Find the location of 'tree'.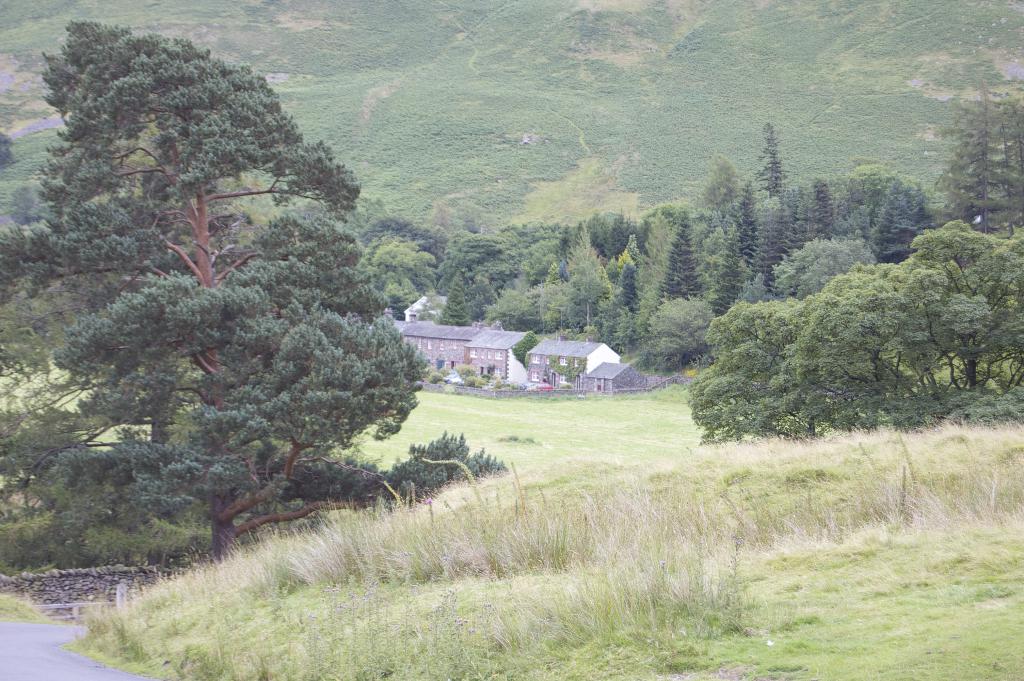
Location: 754:120:781:191.
